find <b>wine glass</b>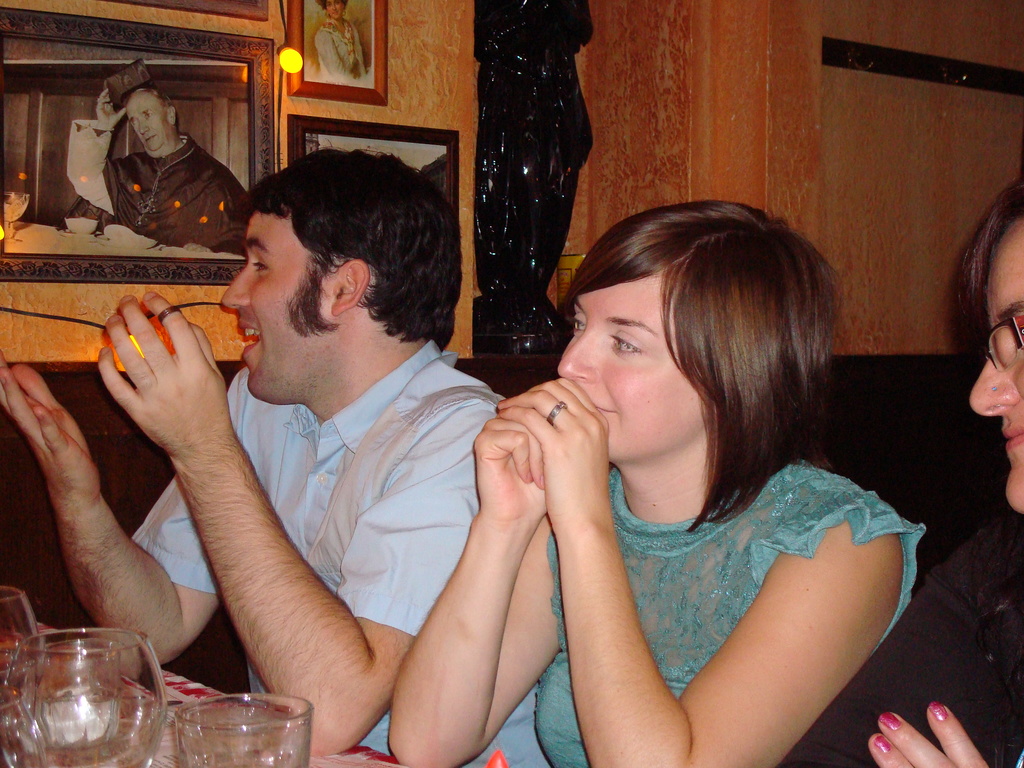
<box>0,580,51,685</box>
